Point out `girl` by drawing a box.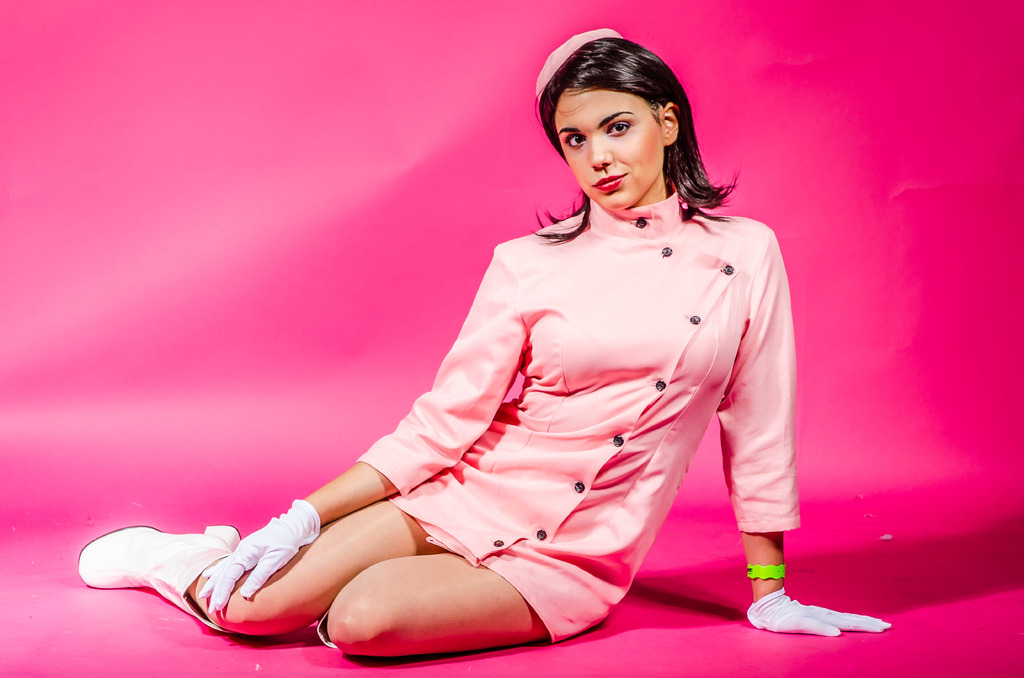
78,28,890,659.
